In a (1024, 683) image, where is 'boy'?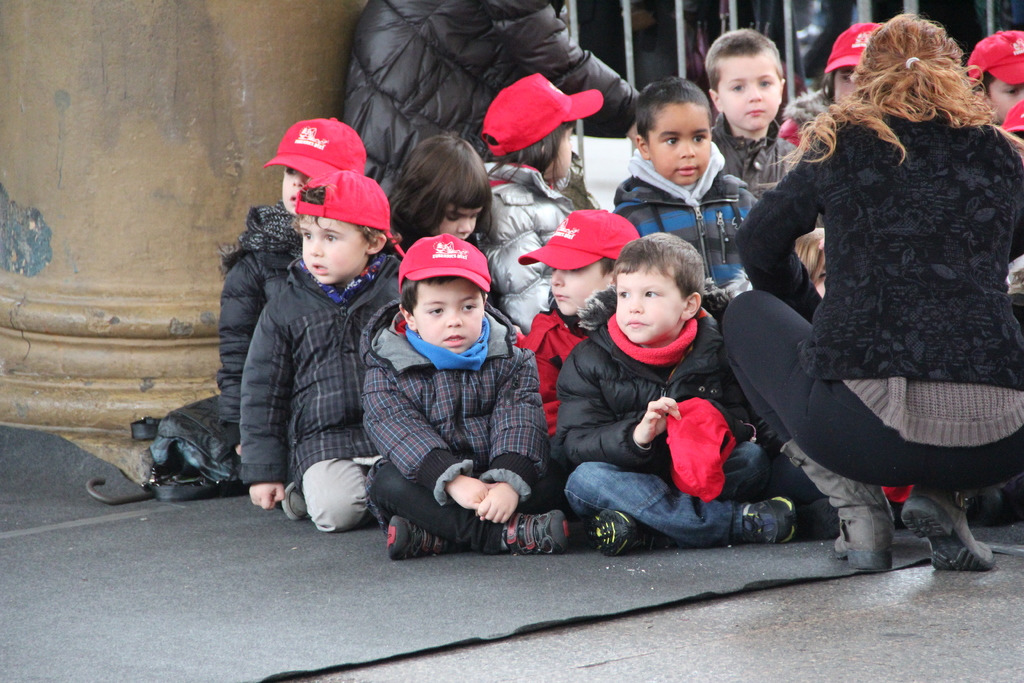
bbox=(239, 172, 405, 532).
